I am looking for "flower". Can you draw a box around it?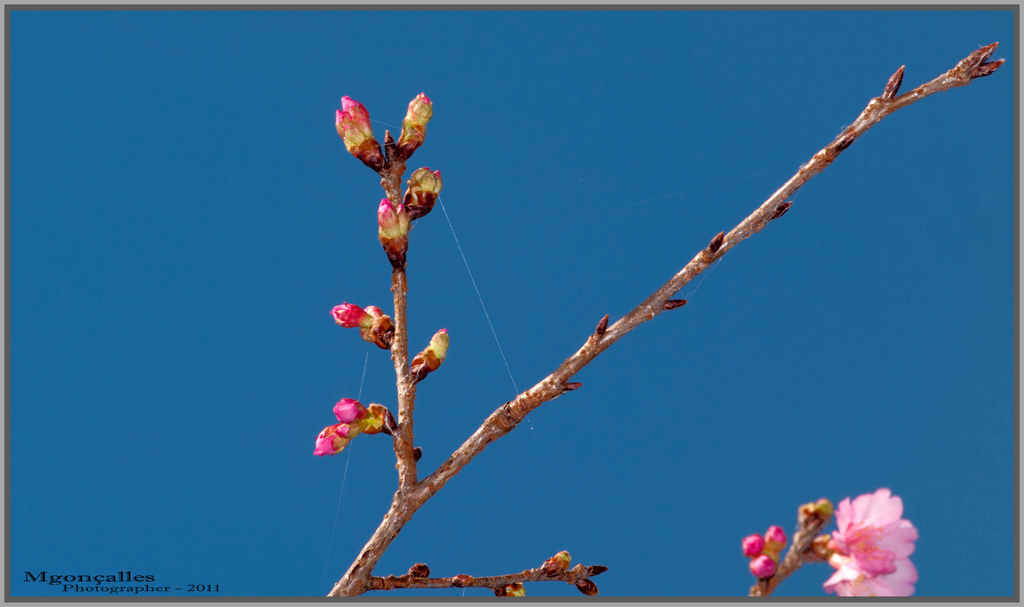
Sure, the bounding box is 741 533 766 561.
